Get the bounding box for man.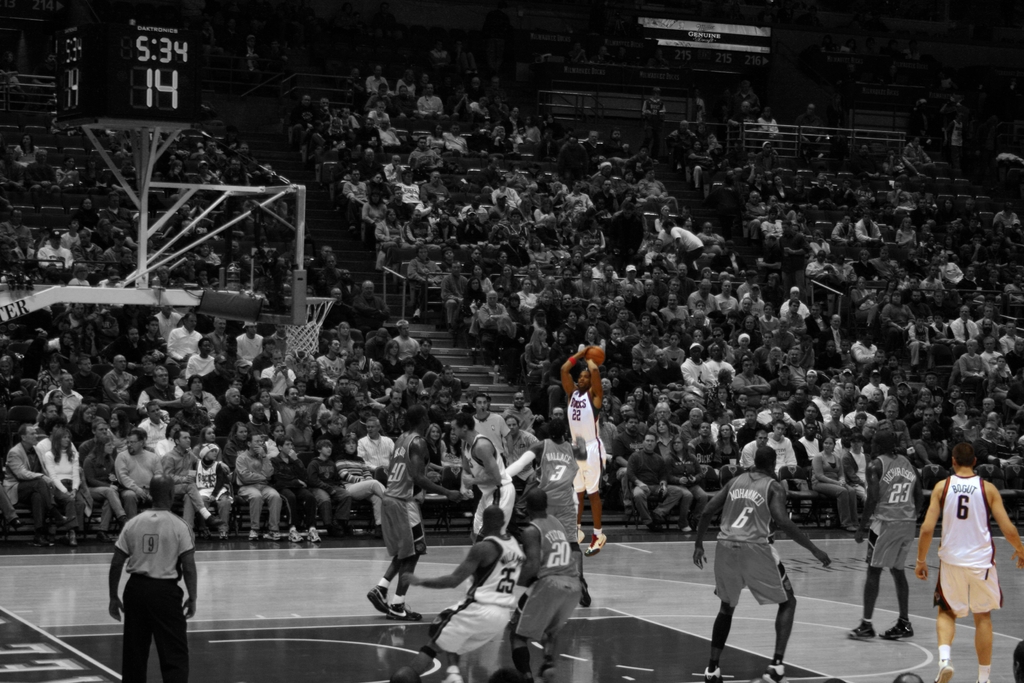
rect(456, 416, 513, 539).
